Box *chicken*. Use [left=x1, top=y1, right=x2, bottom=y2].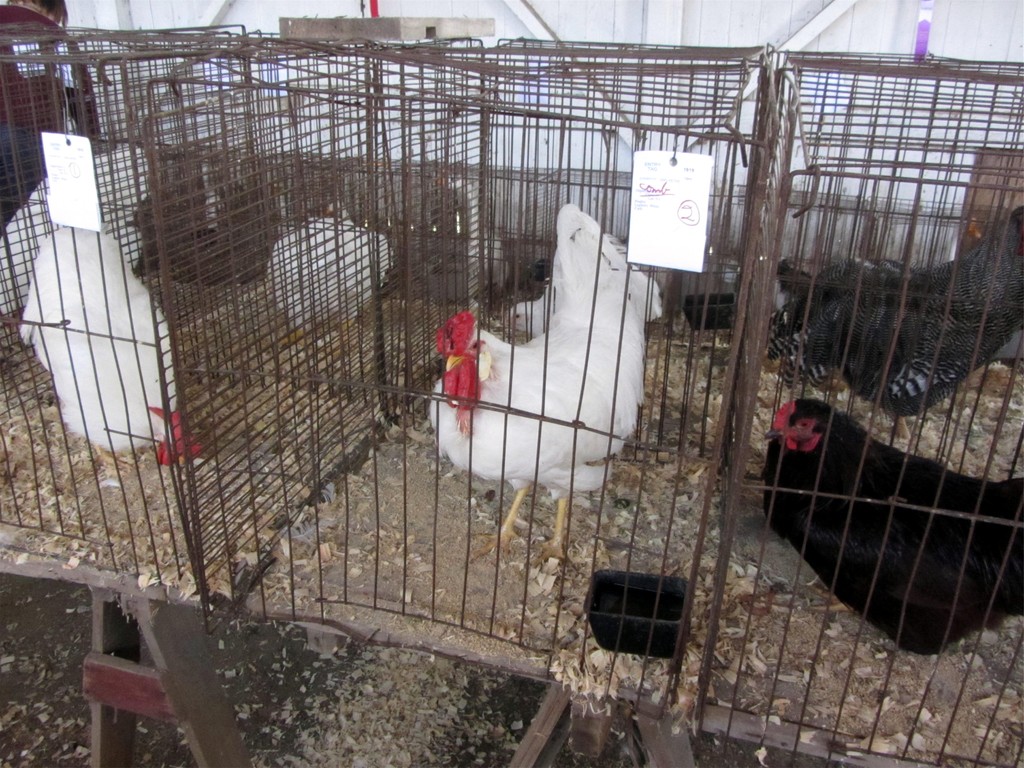
[left=17, top=213, right=214, bottom=481].
